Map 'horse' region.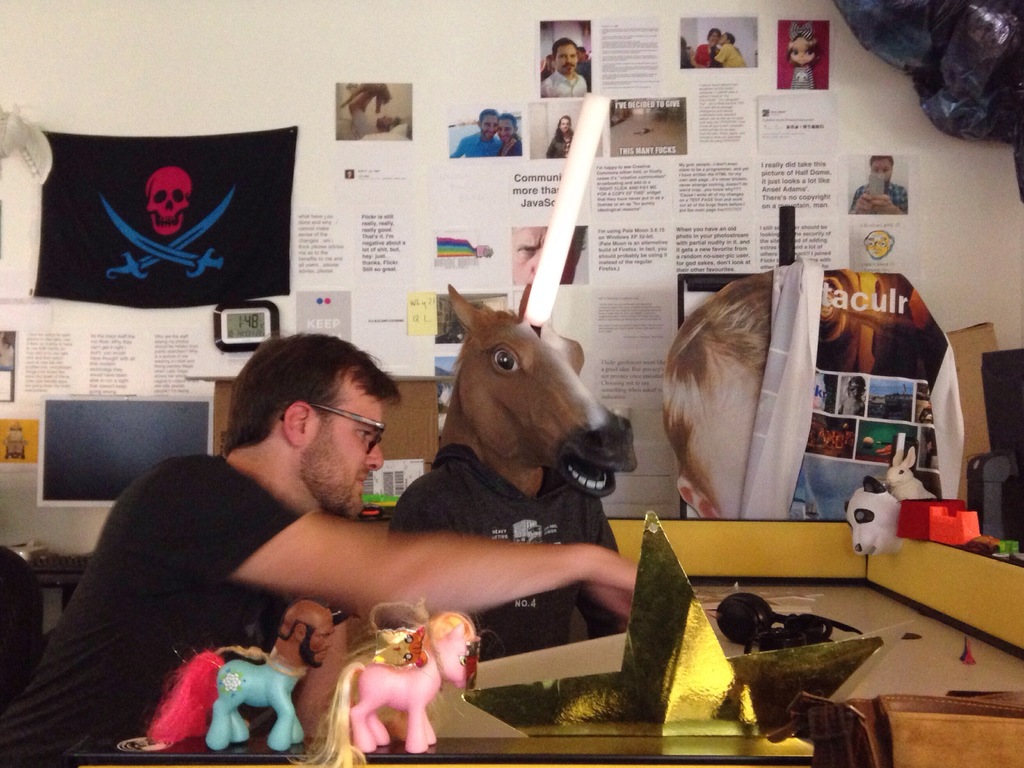
Mapped to Rect(147, 646, 305, 750).
